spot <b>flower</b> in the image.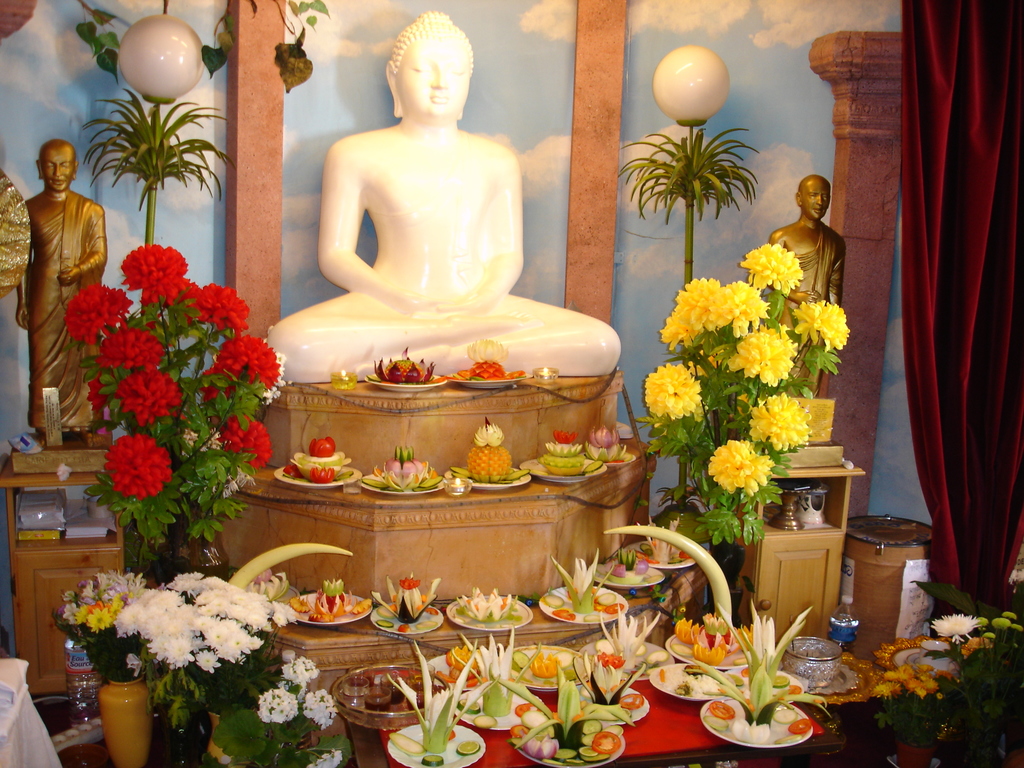
<b>flower</b> found at <region>661, 308, 698, 353</region>.
